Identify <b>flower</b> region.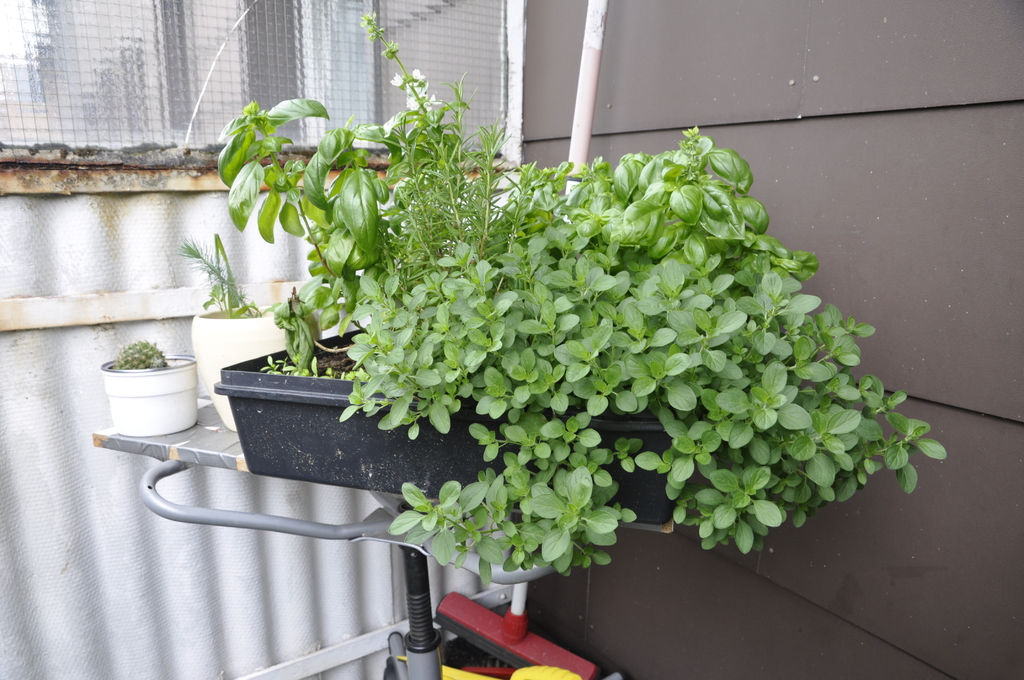
Region: 389:70:408:85.
